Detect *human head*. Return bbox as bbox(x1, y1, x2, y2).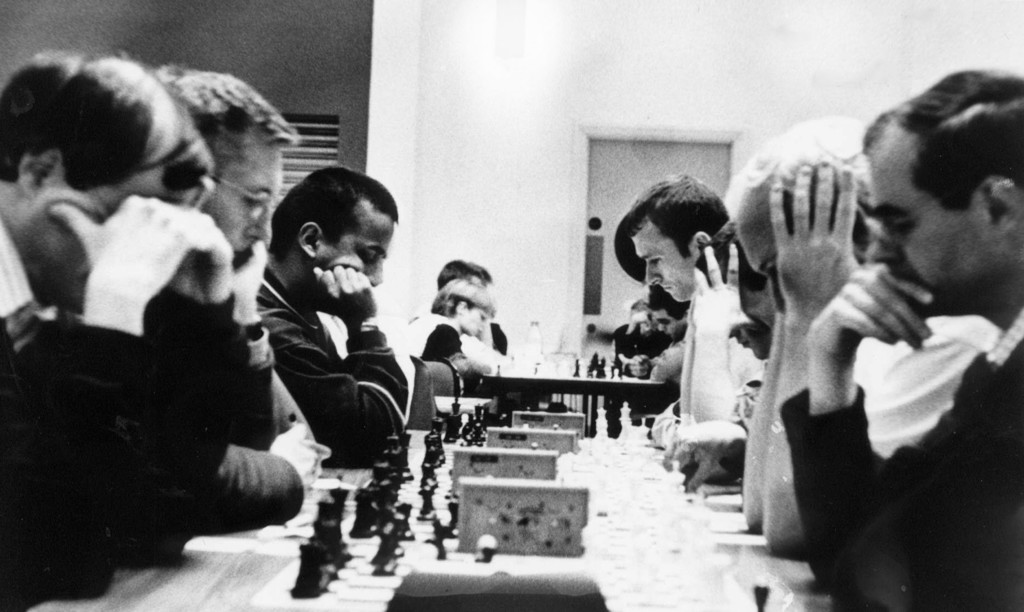
bbox(735, 113, 859, 315).
